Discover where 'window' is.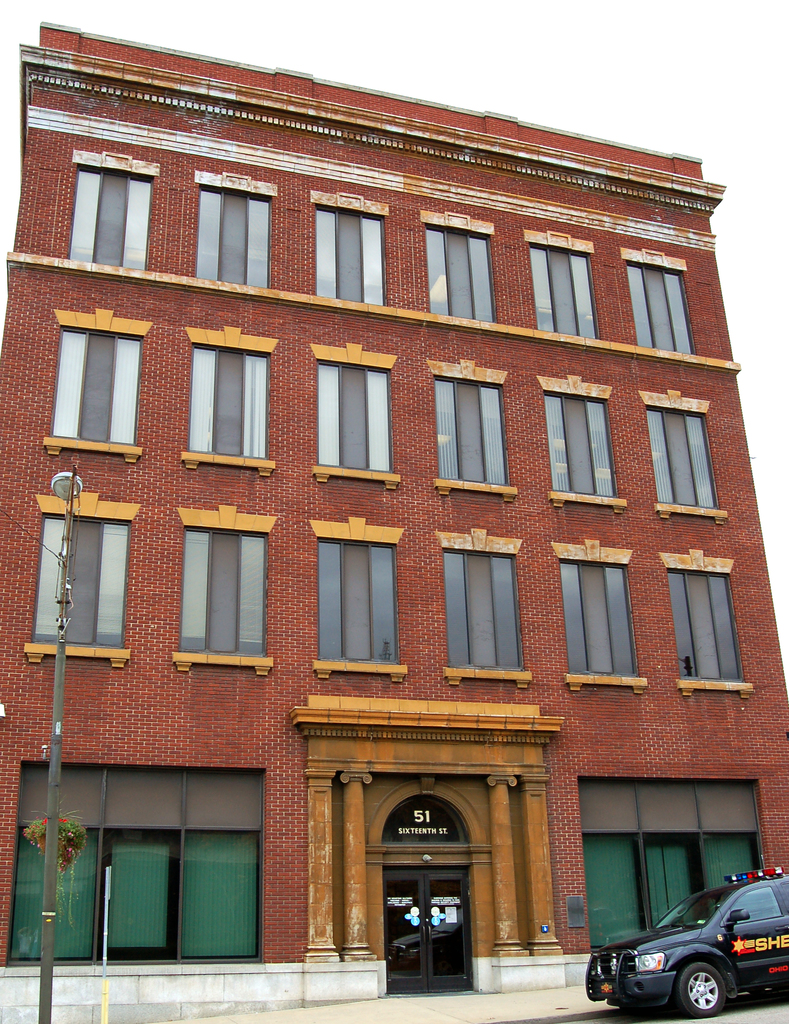
Discovered at left=68, top=159, right=150, bottom=276.
